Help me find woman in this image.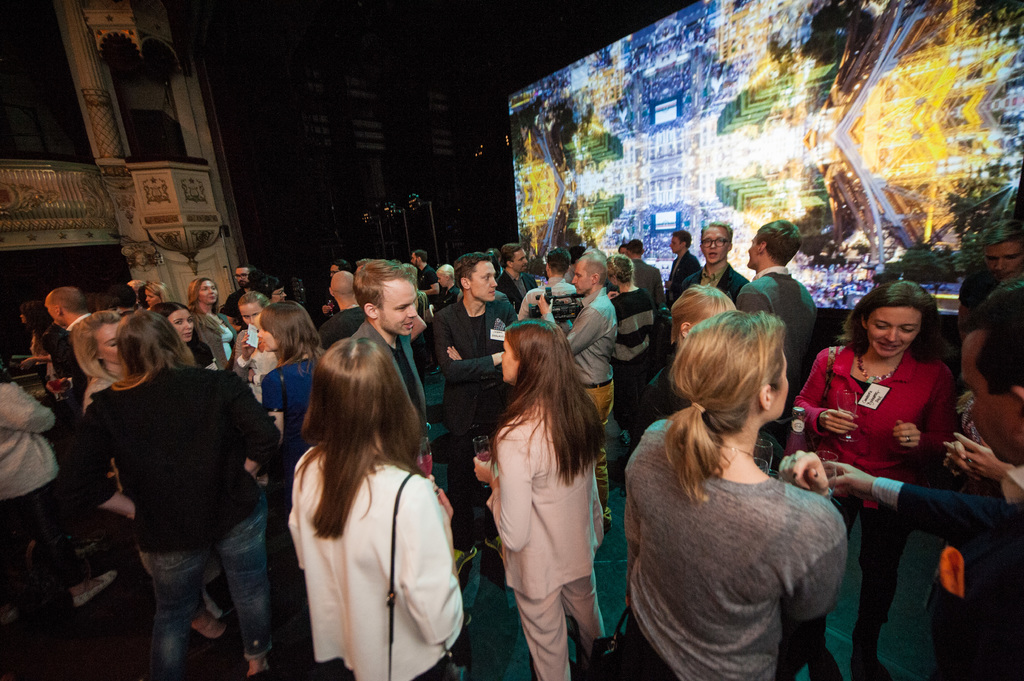
Found it: bbox=(474, 316, 607, 680).
